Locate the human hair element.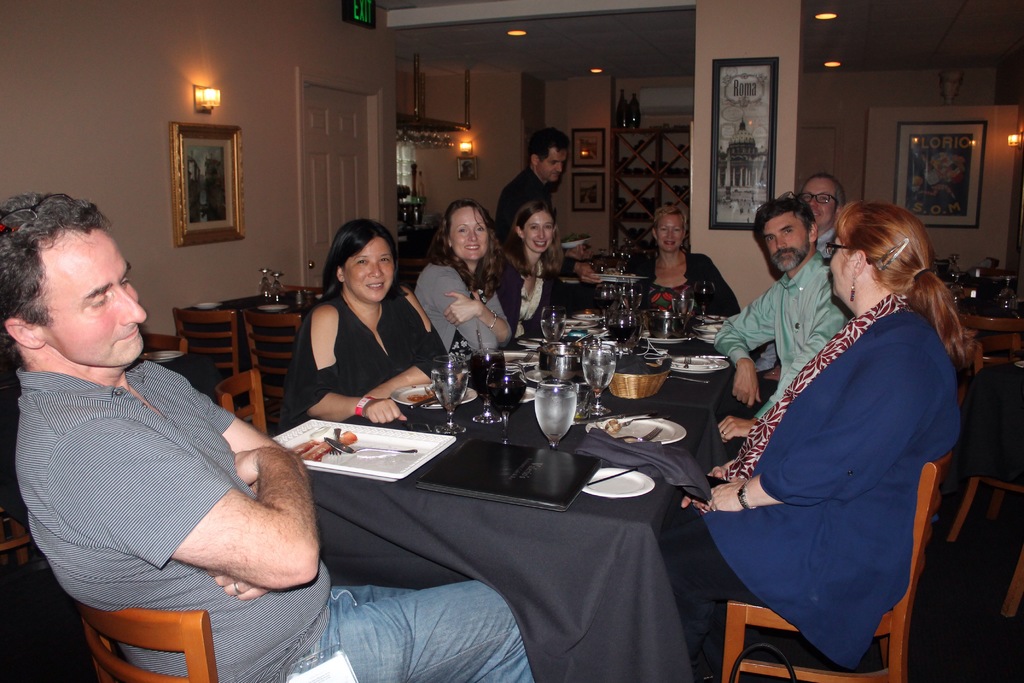
Element bbox: 510/199/561/281.
